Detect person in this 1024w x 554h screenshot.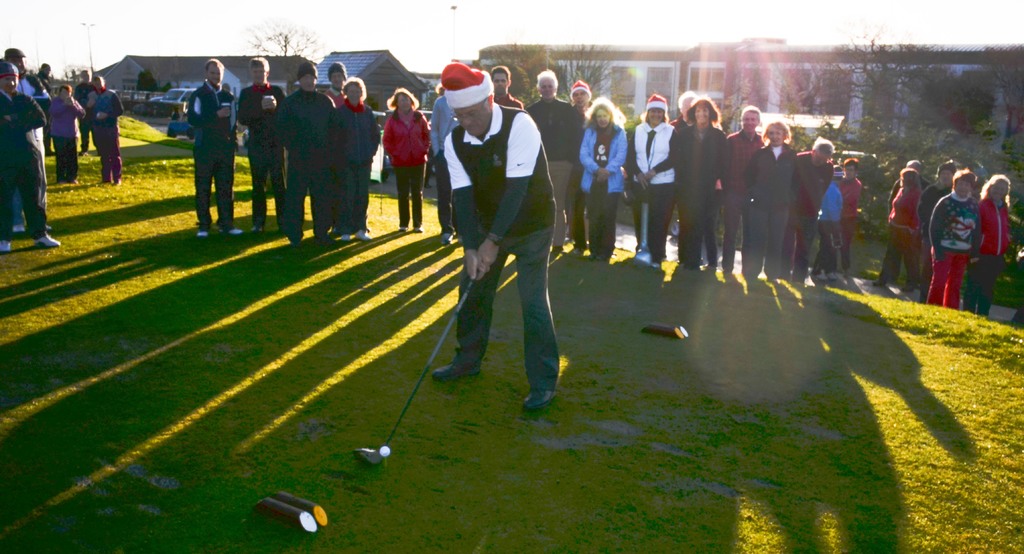
Detection: (x1=796, y1=138, x2=834, y2=281).
